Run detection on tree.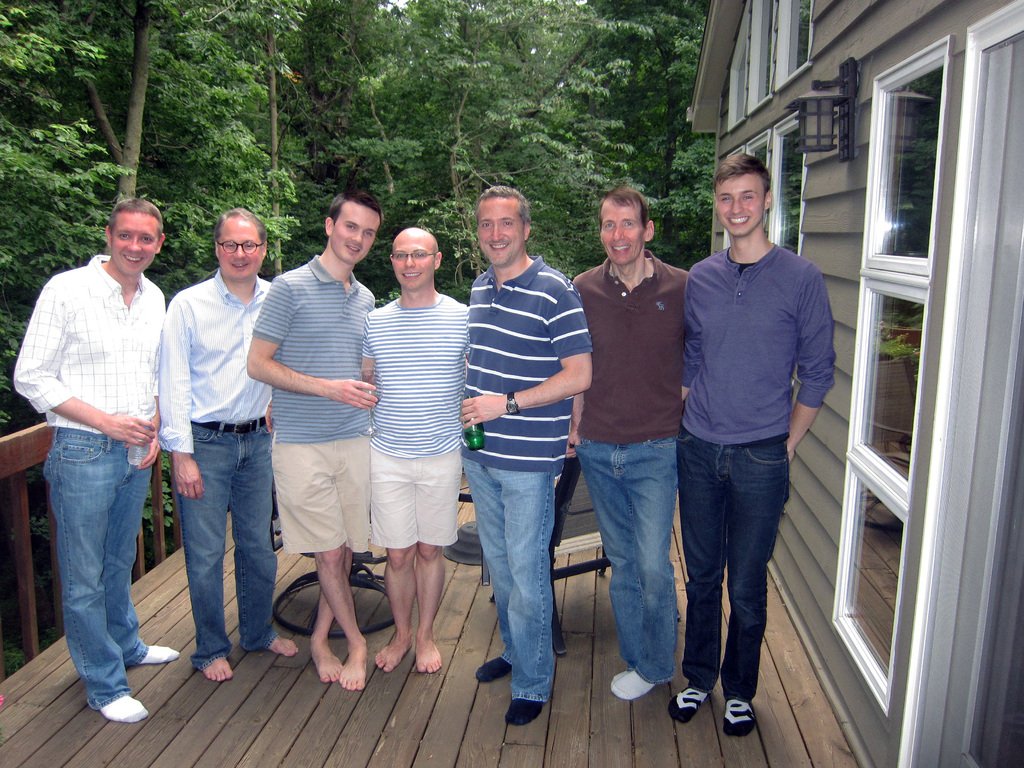
Result: bbox=(595, 0, 706, 260).
